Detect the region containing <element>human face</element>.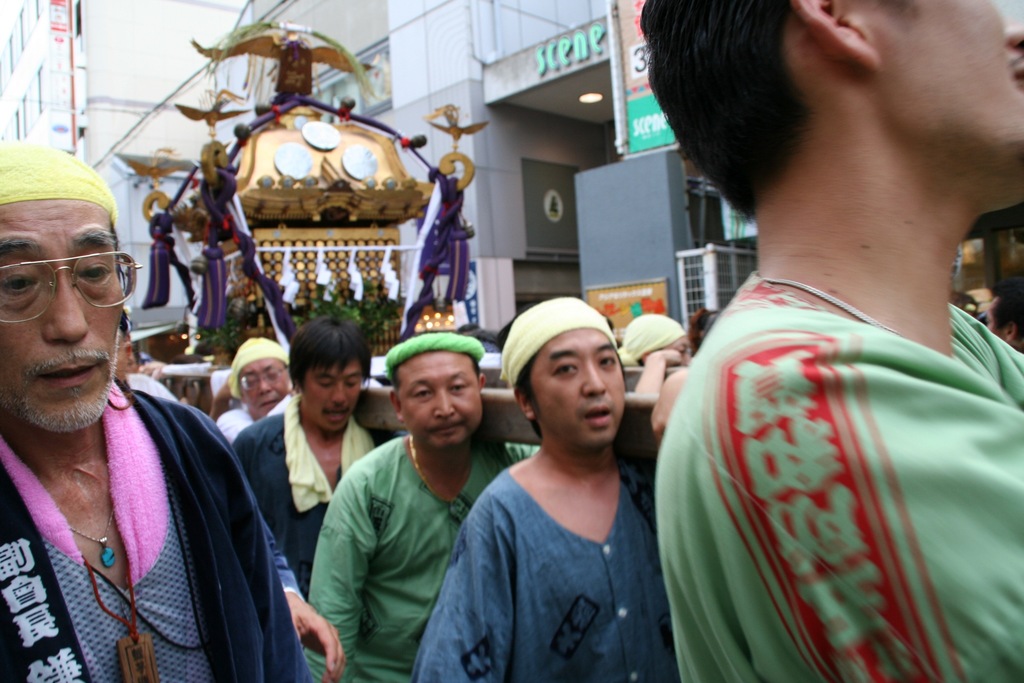
(x1=301, y1=361, x2=361, y2=429).
